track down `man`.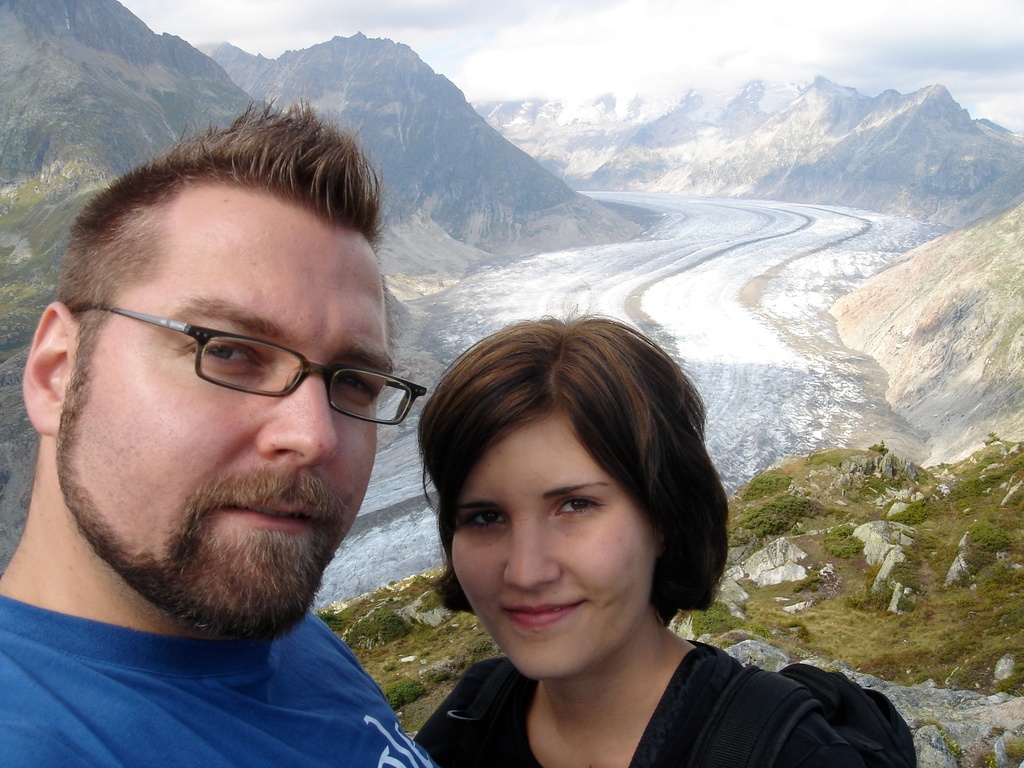
Tracked to locate(0, 97, 516, 767).
